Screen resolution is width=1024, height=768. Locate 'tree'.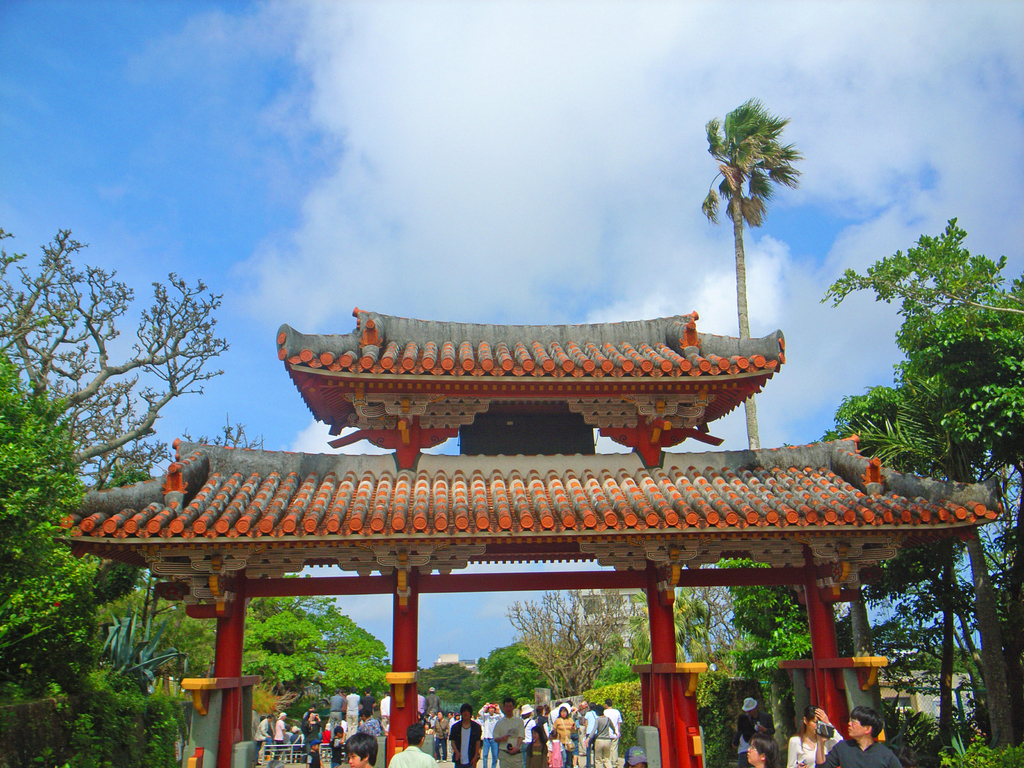
0:221:234:767.
